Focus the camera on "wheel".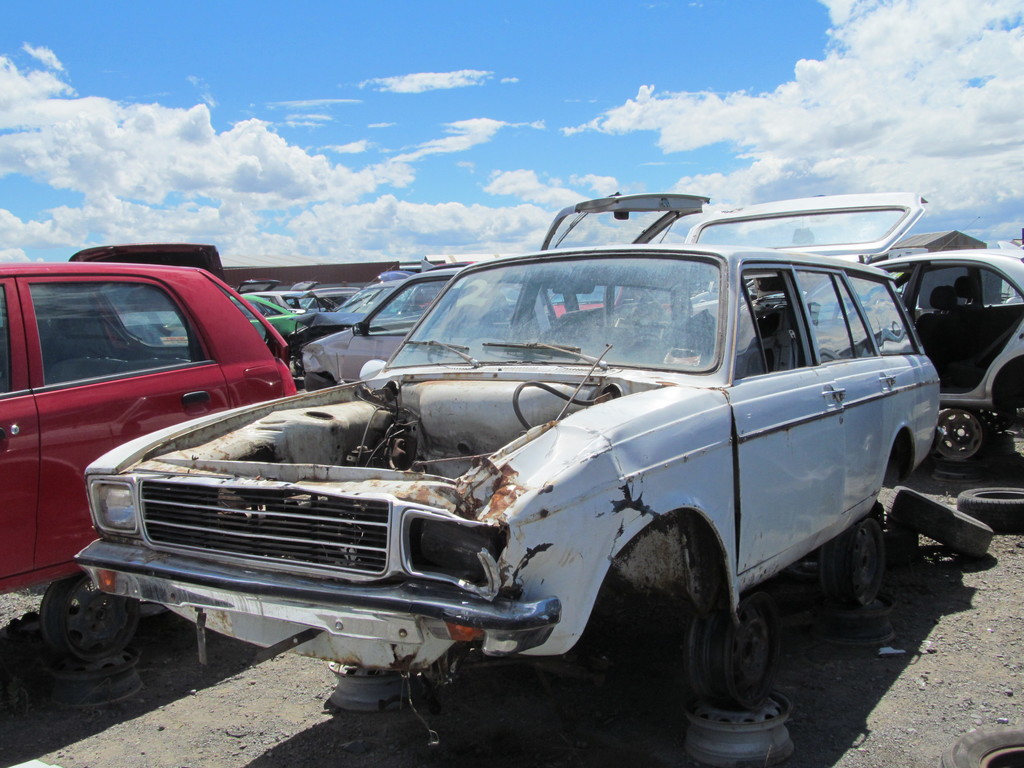
Focus region: 817 607 896 648.
